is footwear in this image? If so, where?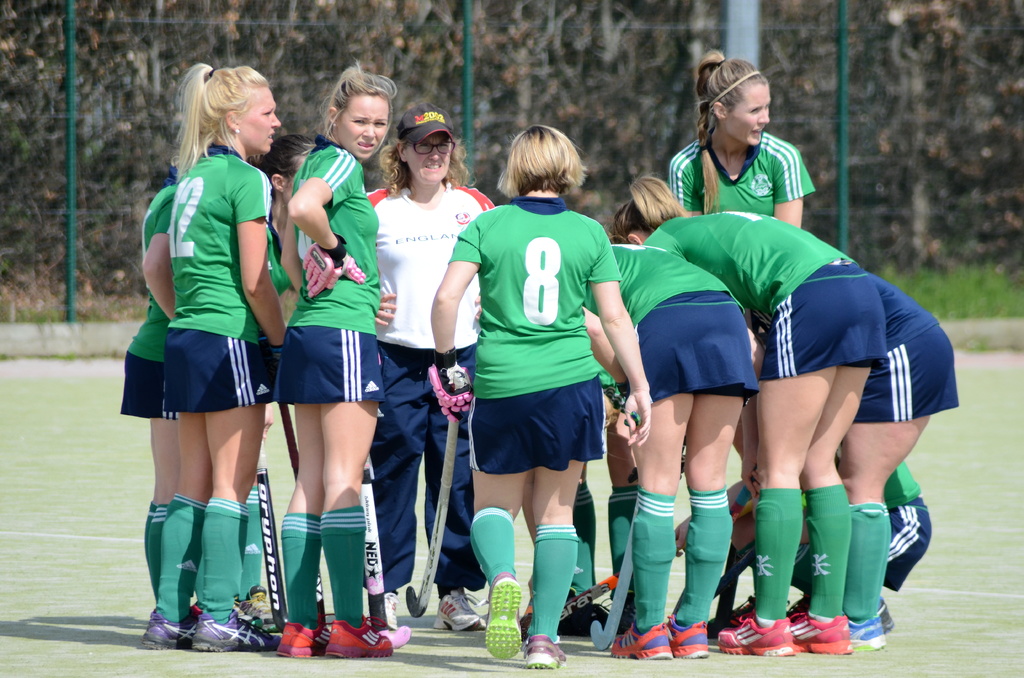
Yes, at (left=241, top=586, right=263, bottom=609).
